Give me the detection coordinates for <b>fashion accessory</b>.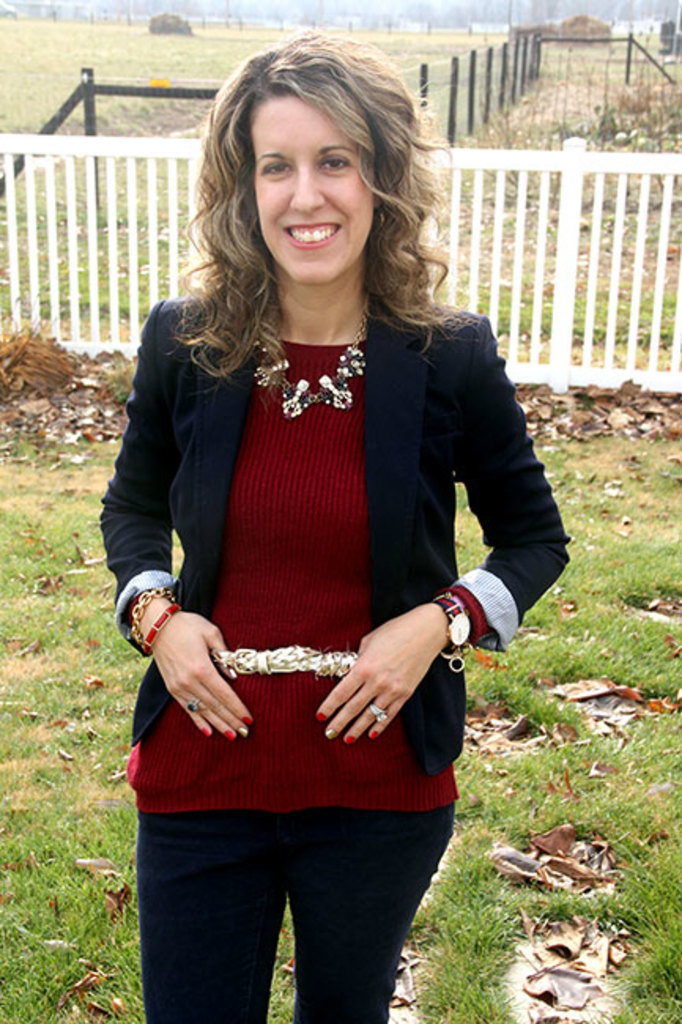
locate(329, 728, 340, 736).
